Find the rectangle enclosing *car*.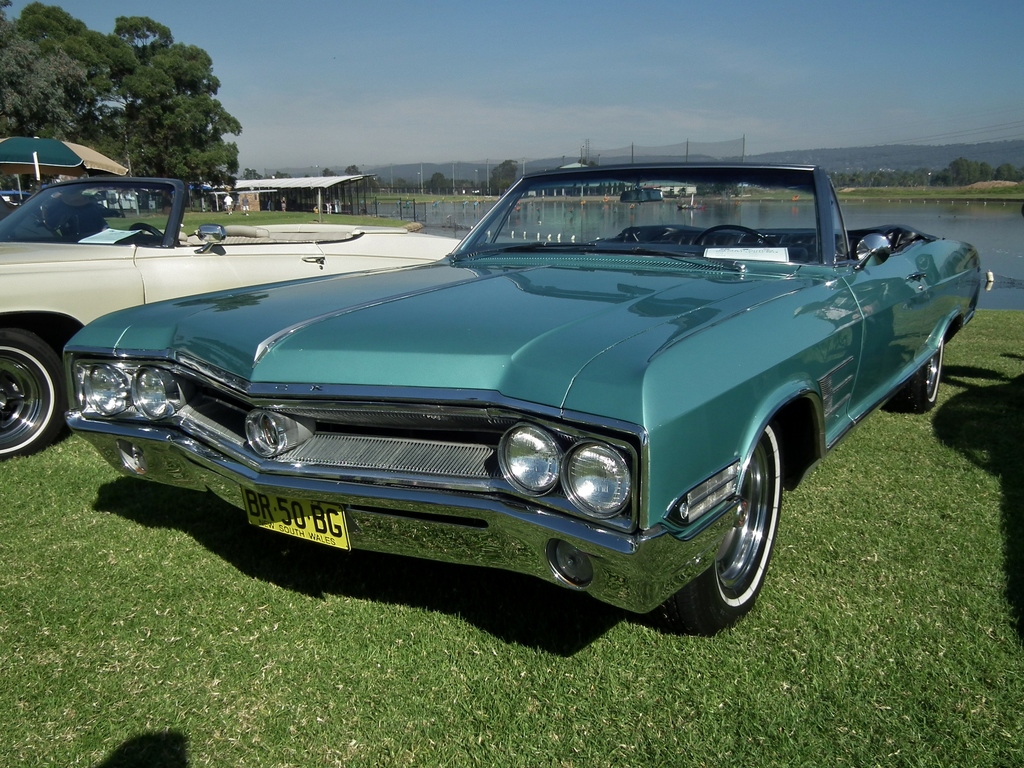
bbox(59, 157, 991, 622).
